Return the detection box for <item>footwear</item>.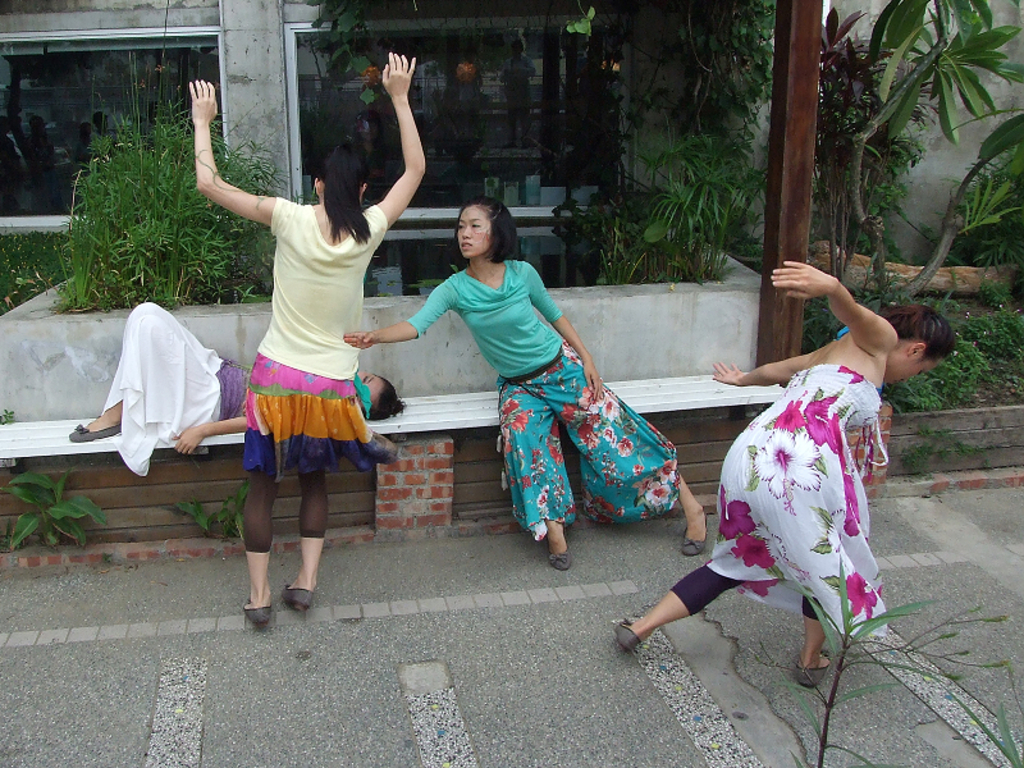
select_region(275, 577, 323, 613).
